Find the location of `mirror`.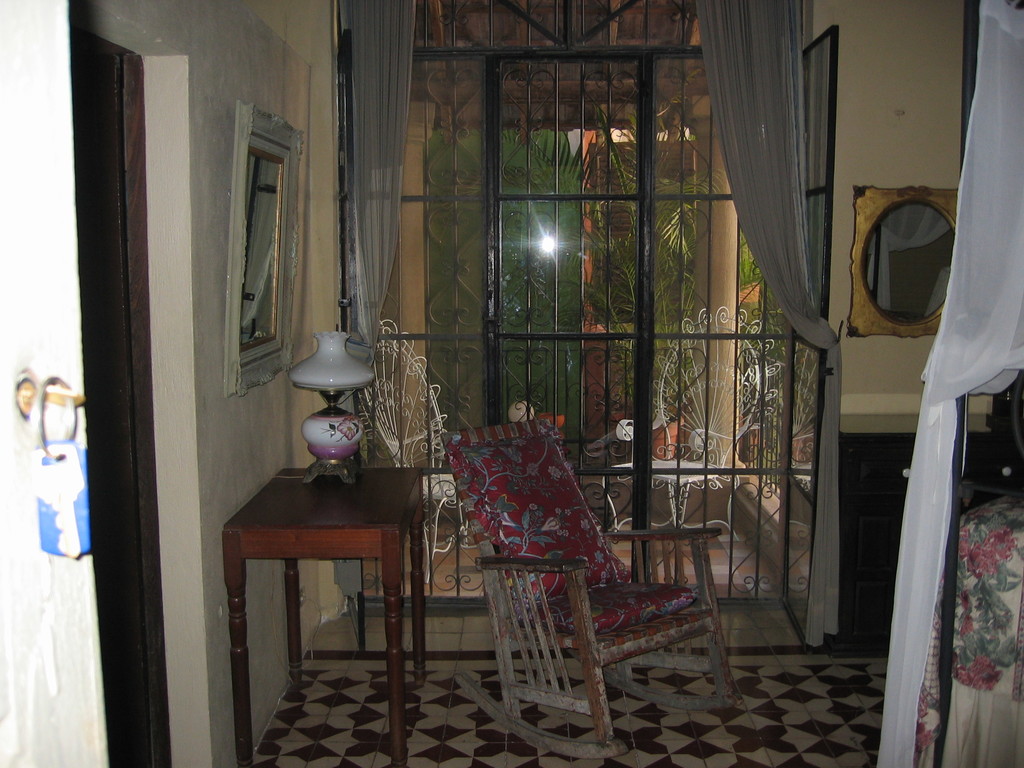
Location: 855,205,966,333.
